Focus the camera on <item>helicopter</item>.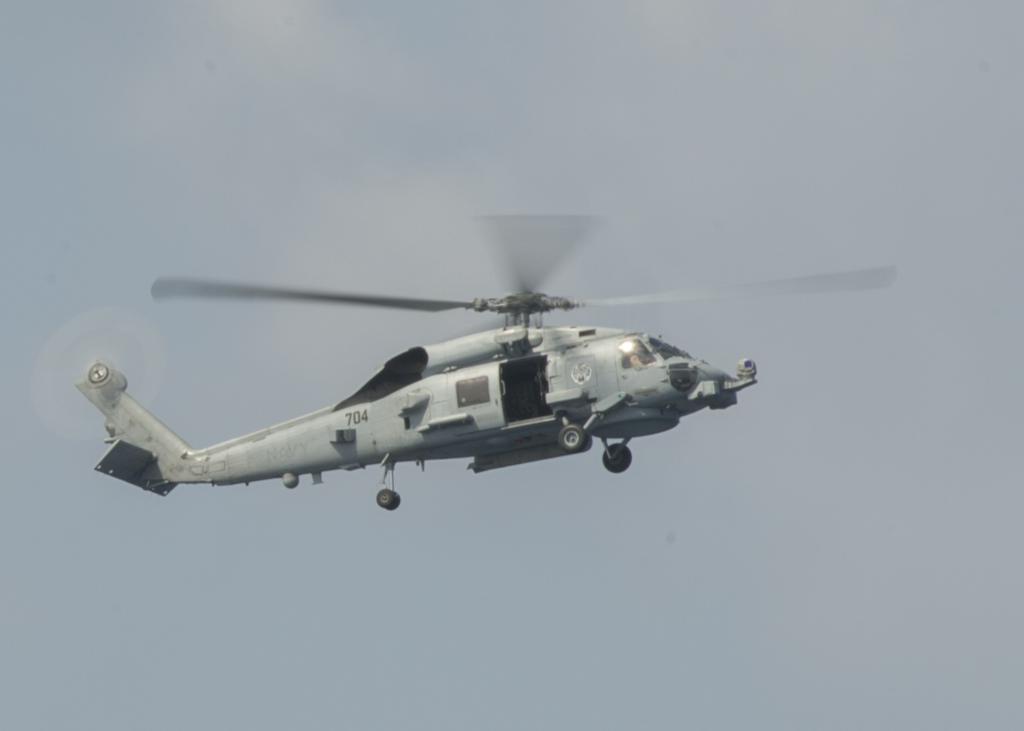
Focus region: crop(60, 196, 869, 537).
